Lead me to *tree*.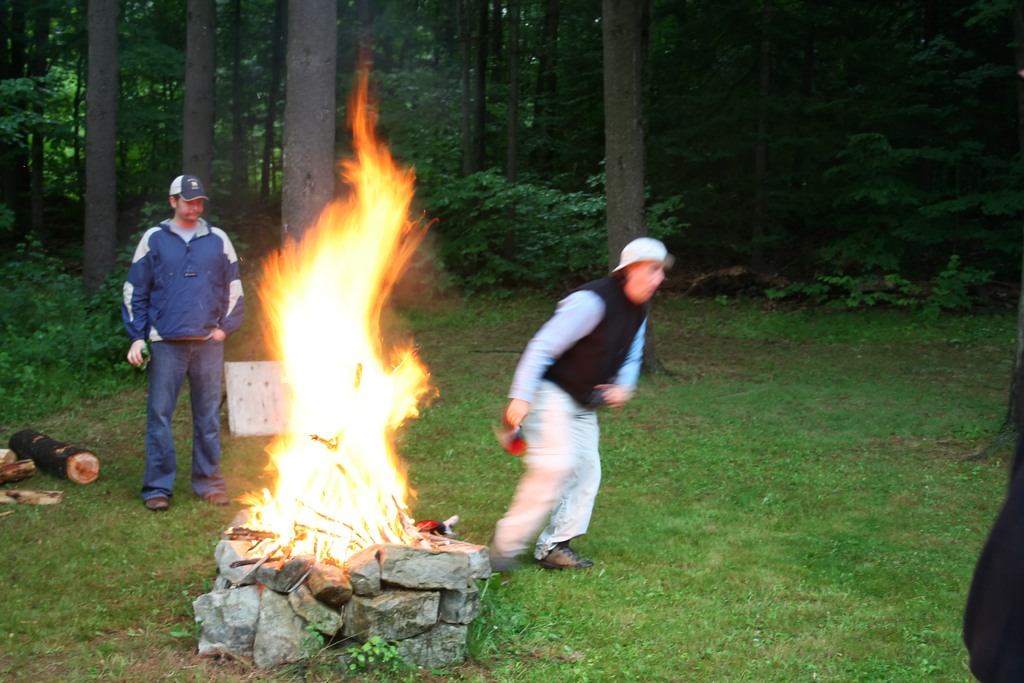
Lead to {"x1": 601, "y1": 0, "x2": 645, "y2": 282}.
